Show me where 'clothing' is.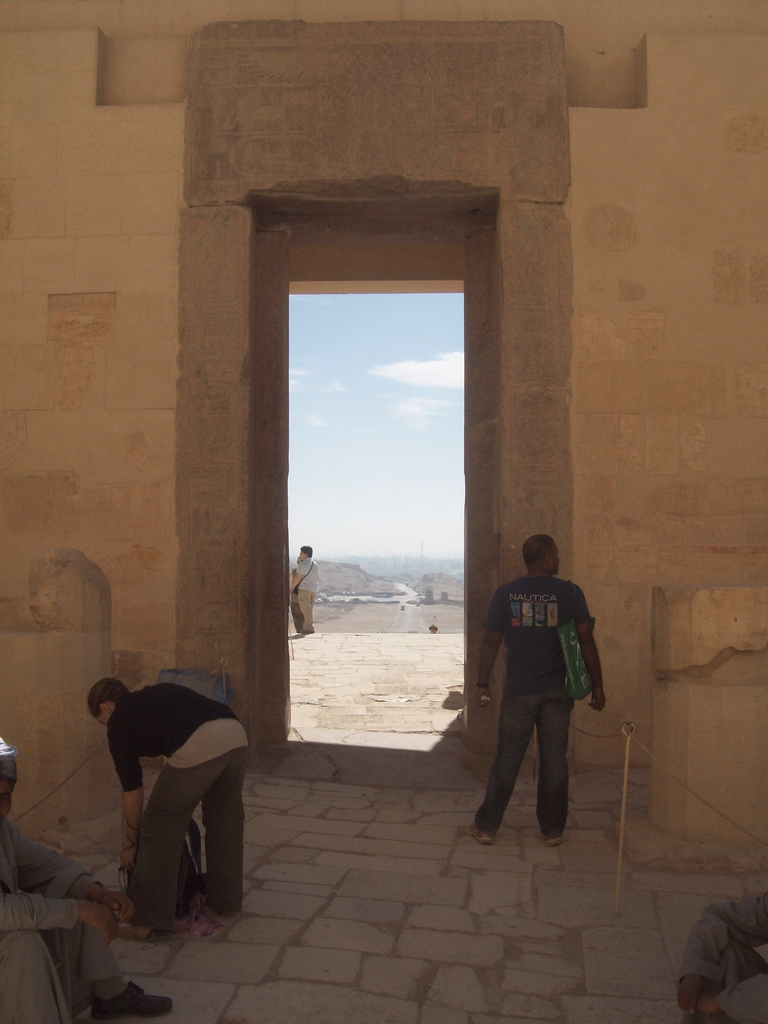
'clothing' is at BBox(0, 809, 127, 1023).
